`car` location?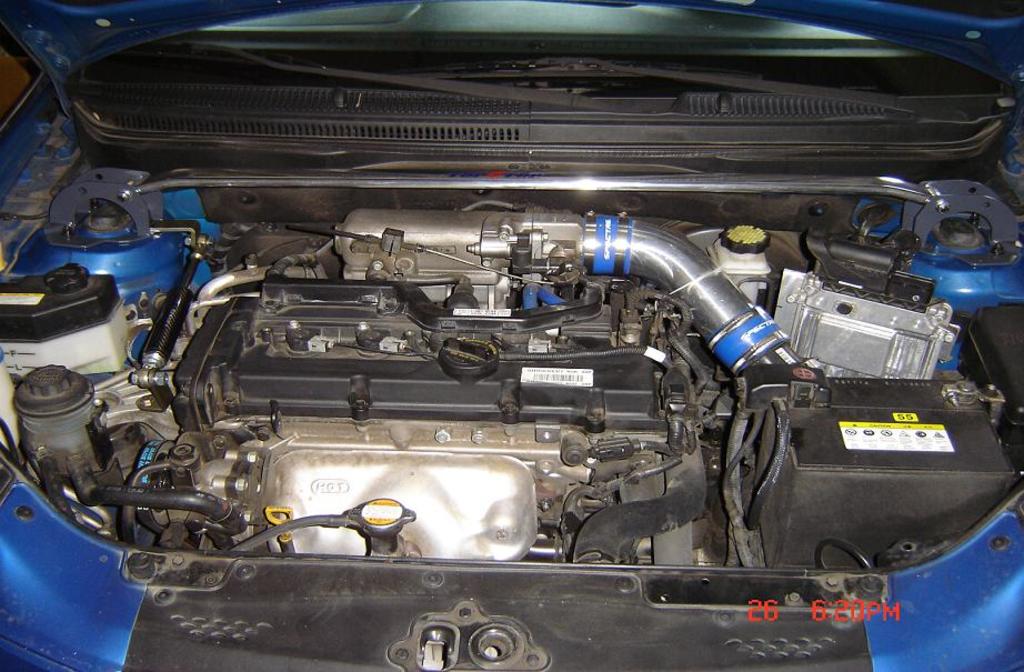
box=[0, 0, 1023, 671]
